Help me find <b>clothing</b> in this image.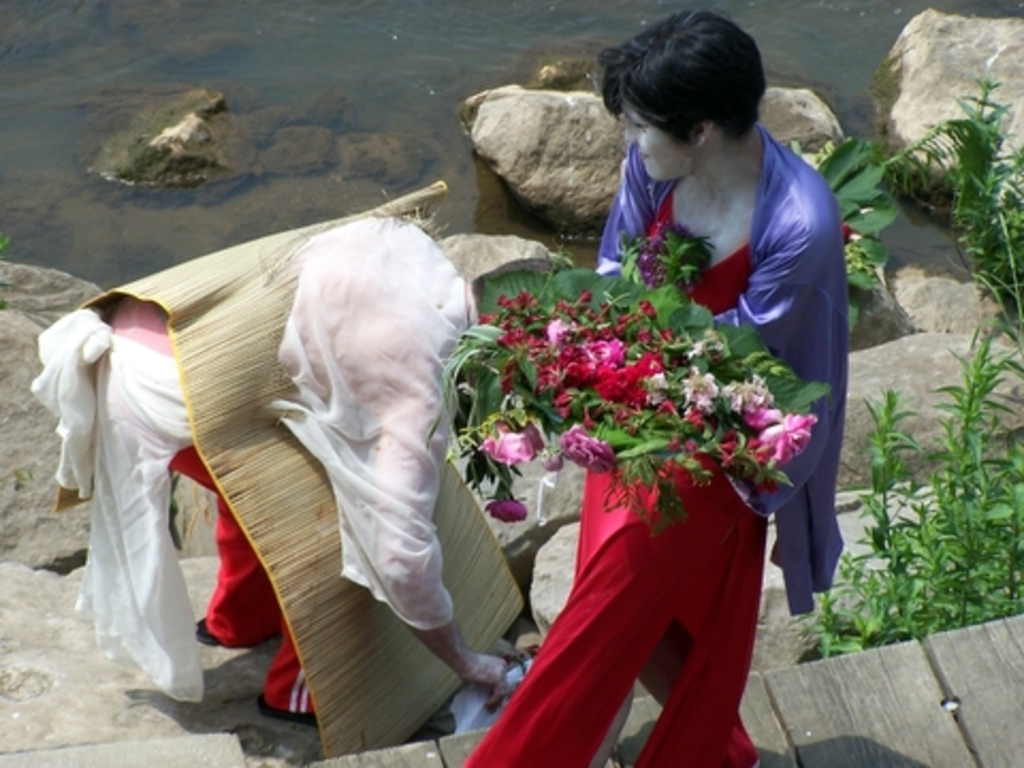
Found it: bbox(60, 173, 525, 689).
